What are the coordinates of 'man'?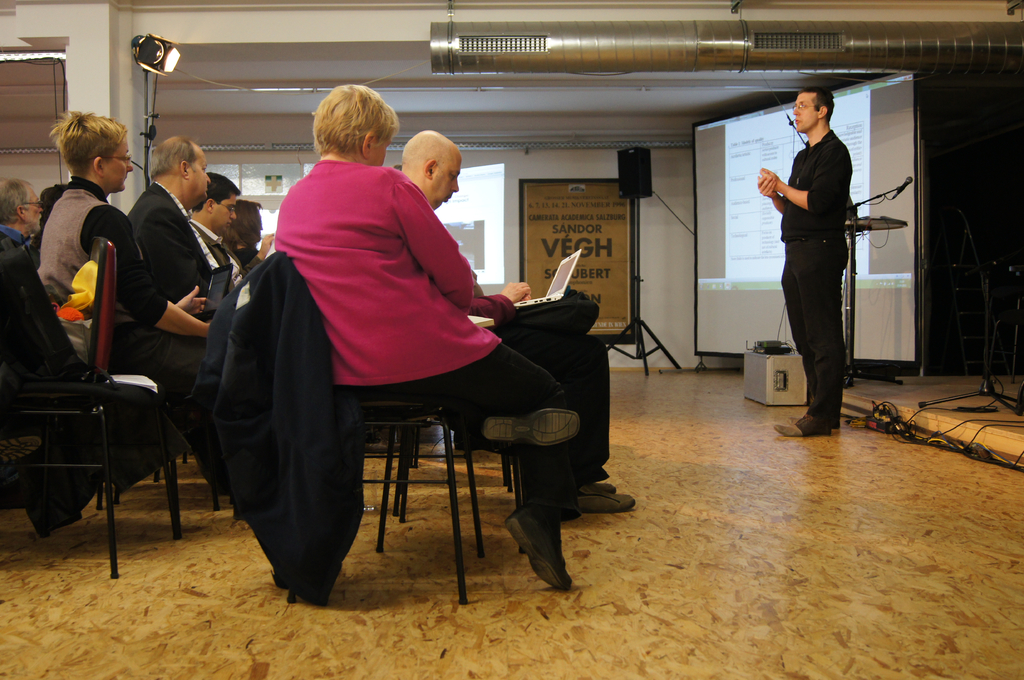
[x1=741, y1=75, x2=854, y2=436].
